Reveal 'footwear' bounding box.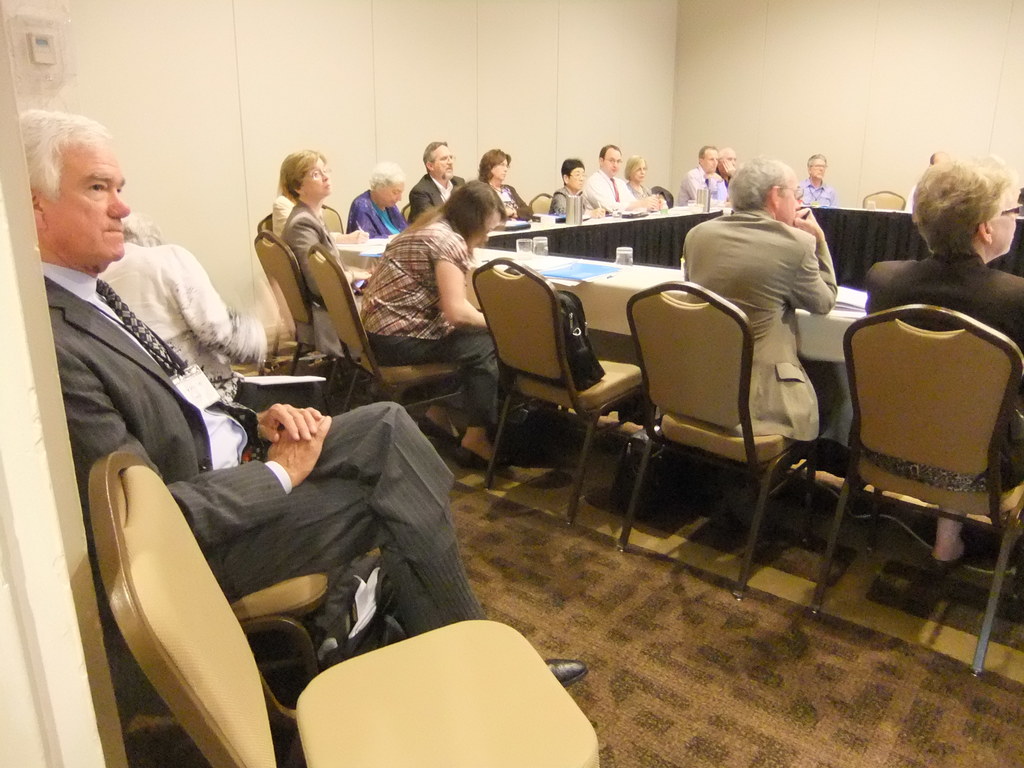
Revealed: box=[419, 415, 463, 439].
